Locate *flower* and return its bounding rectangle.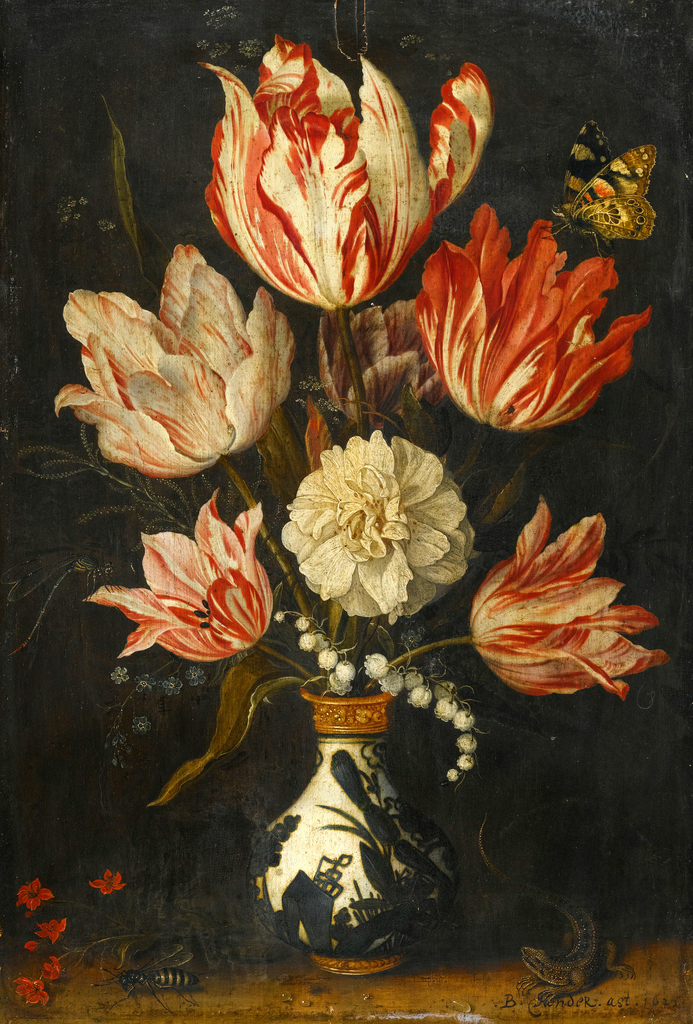
<box>467,494,674,694</box>.
